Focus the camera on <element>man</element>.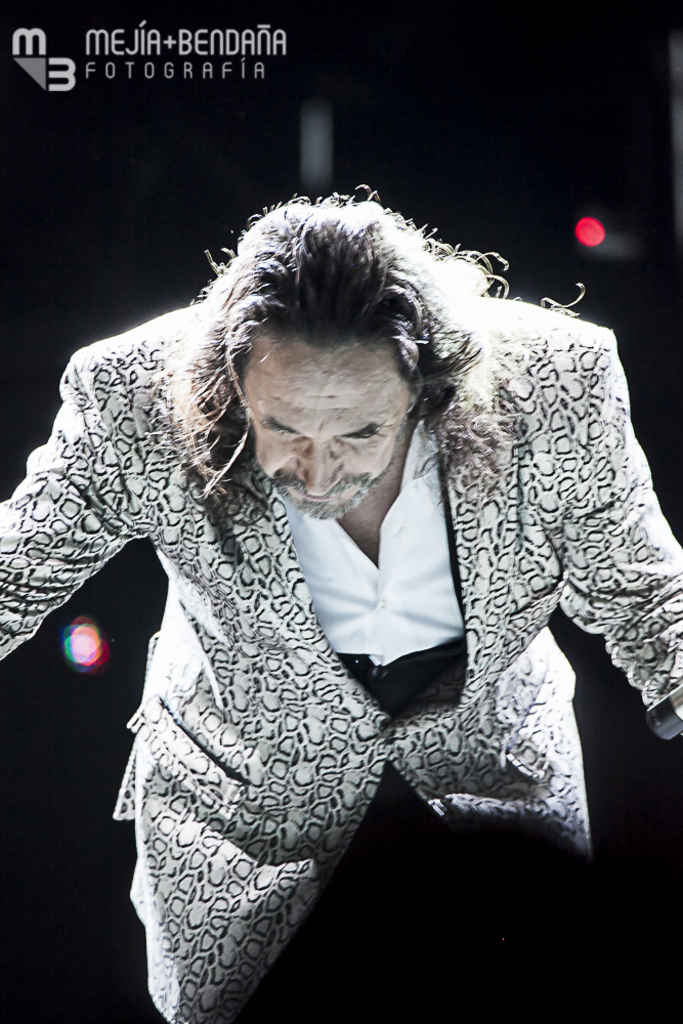
Focus region: detection(40, 137, 664, 984).
